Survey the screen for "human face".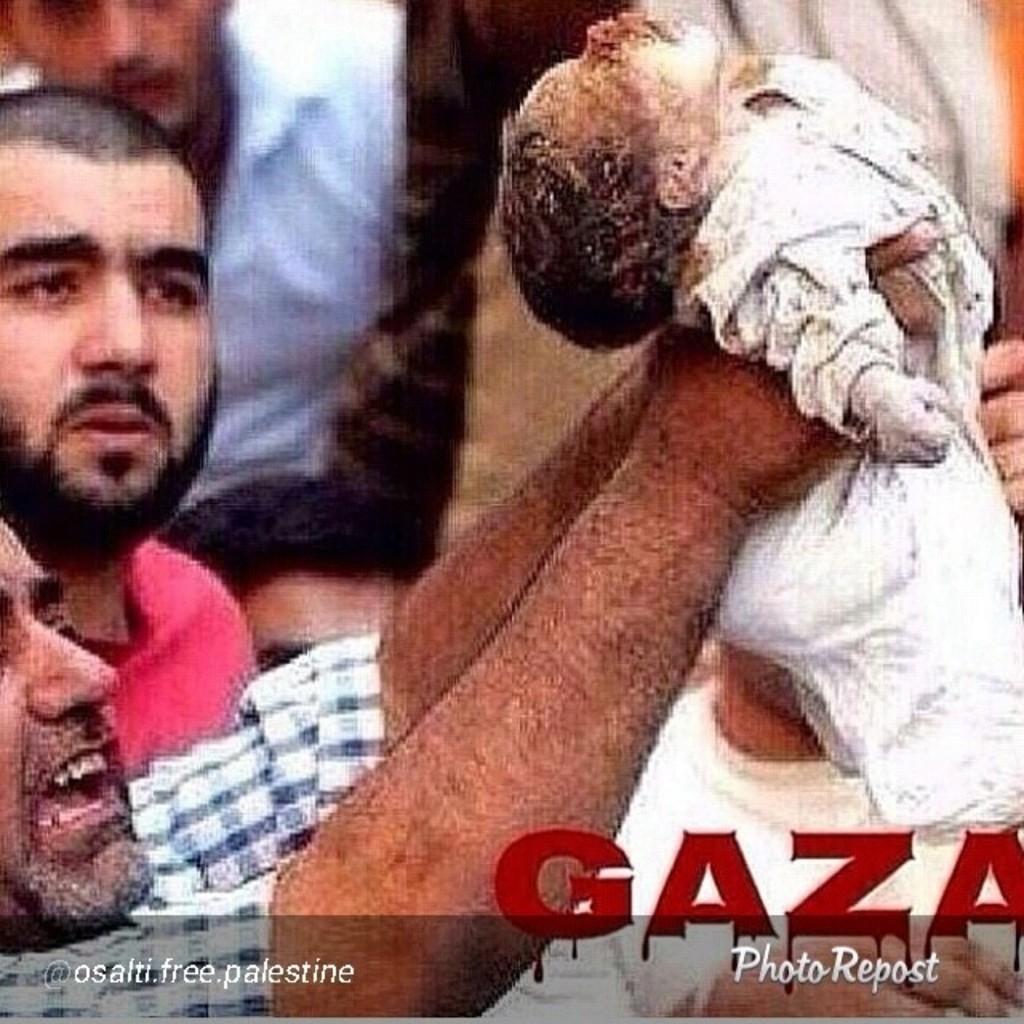
Survey found: x1=0 y1=528 x2=150 y2=952.
